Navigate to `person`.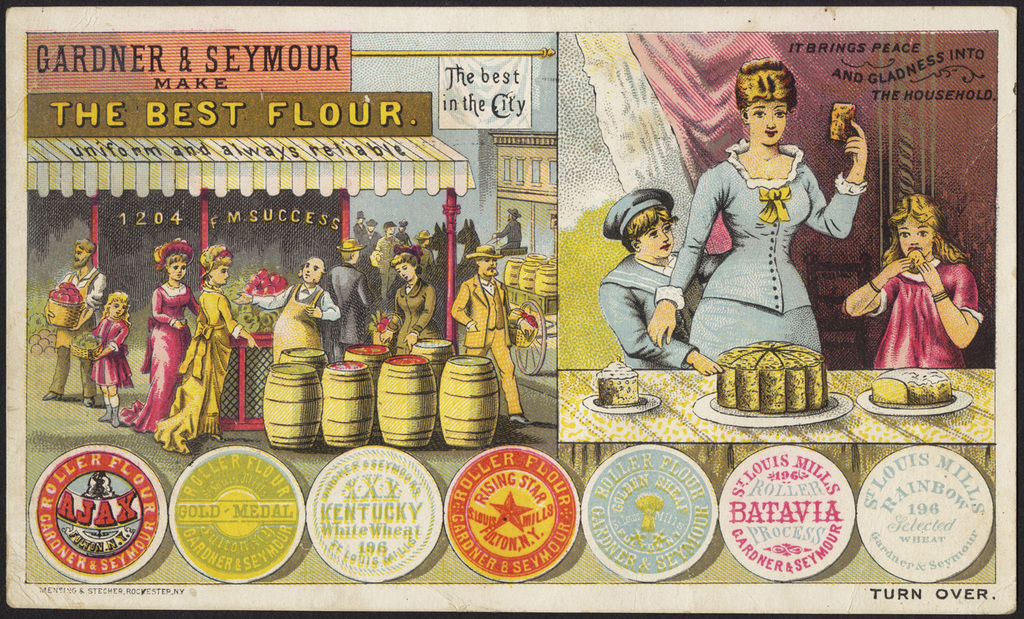
Navigation target: [375,222,407,306].
